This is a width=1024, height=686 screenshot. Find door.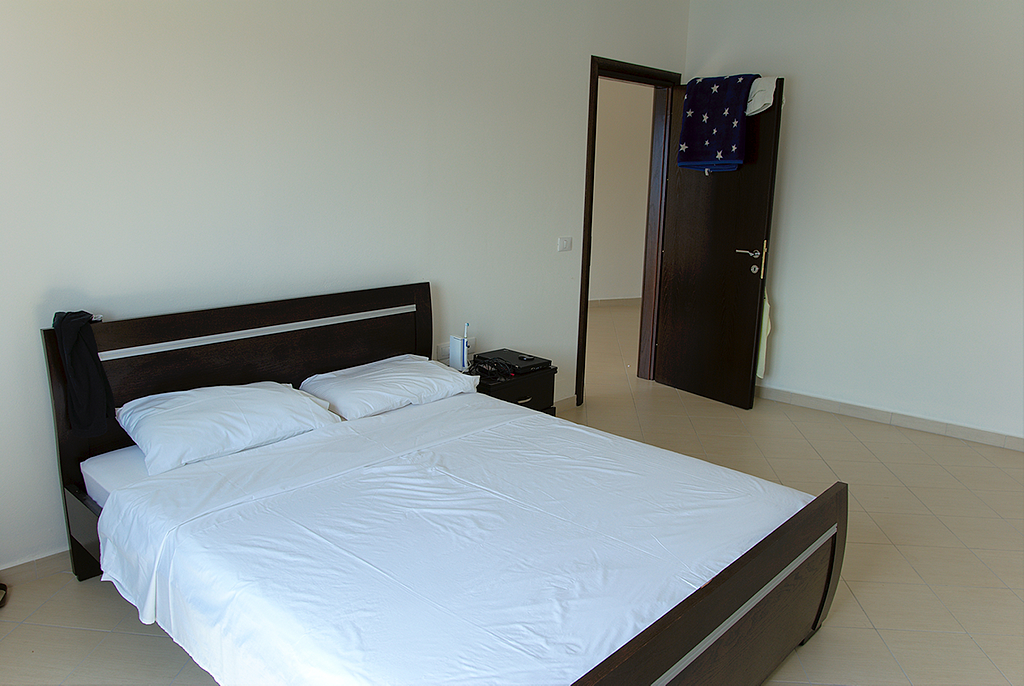
Bounding box: region(580, 56, 787, 404).
